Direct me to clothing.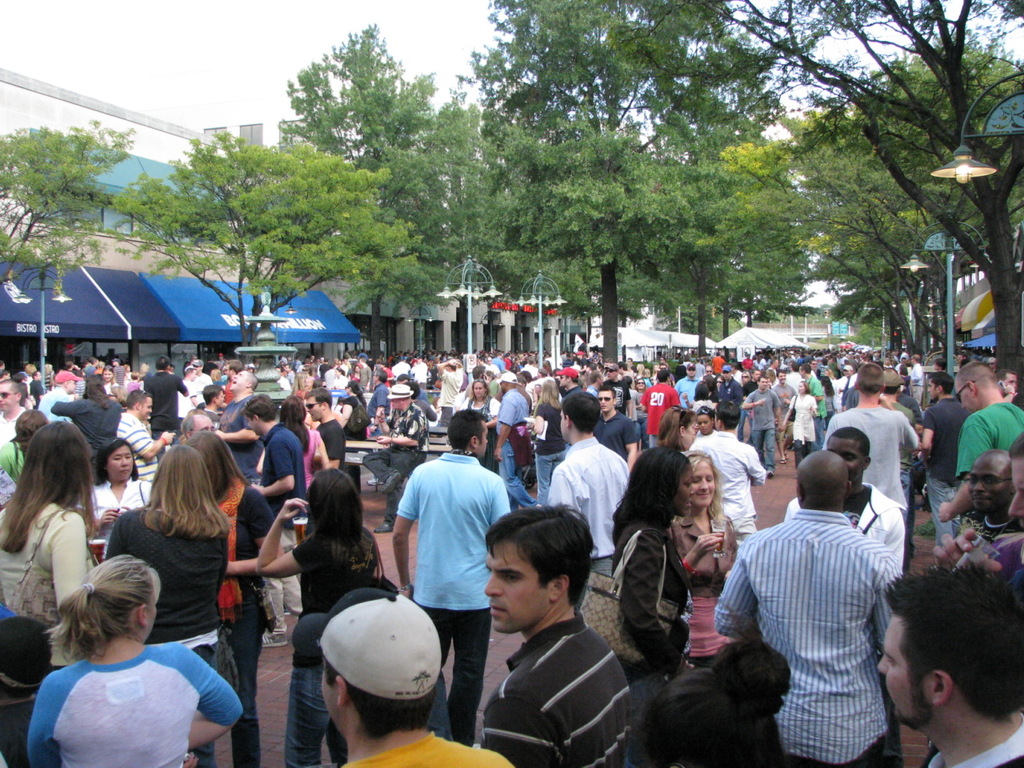
Direction: crop(118, 410, 158, 484).
